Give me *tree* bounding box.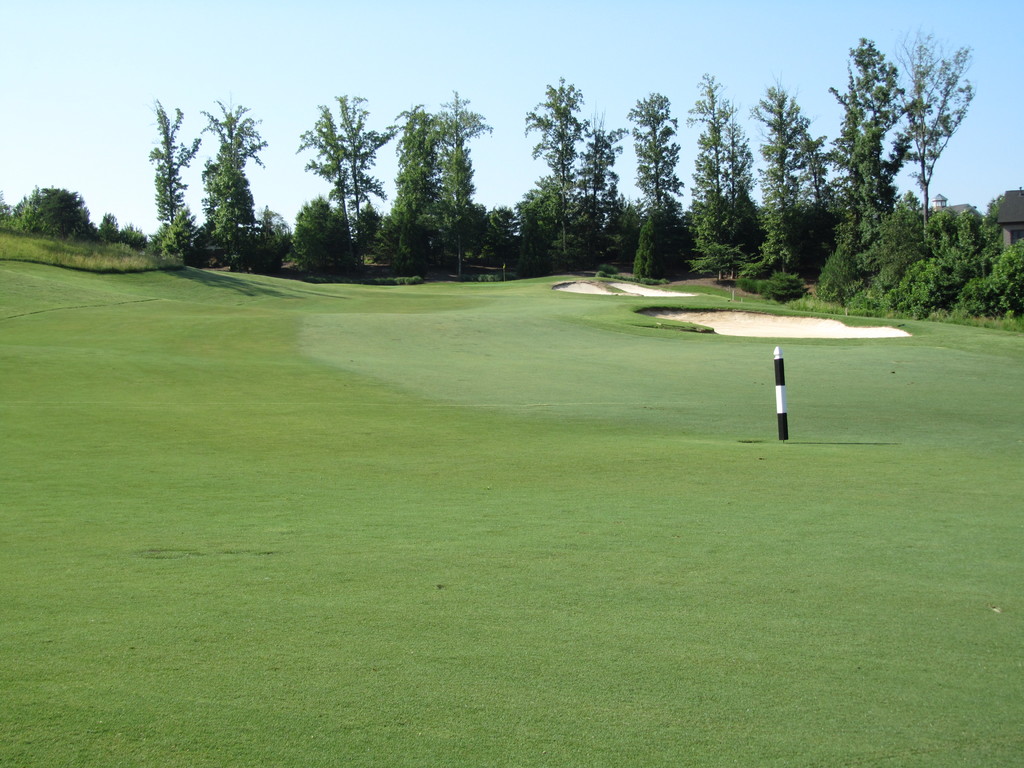
BBox(138, 83, 216, 288).
